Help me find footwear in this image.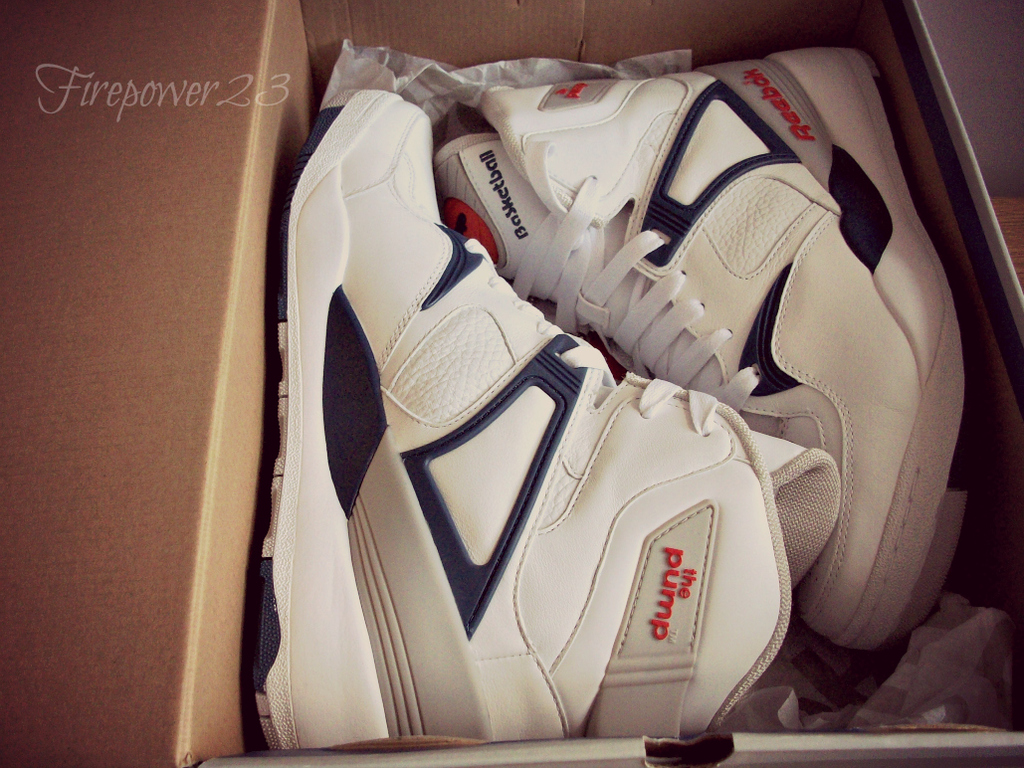
Found it: rect(271, 87, 843, 755).
